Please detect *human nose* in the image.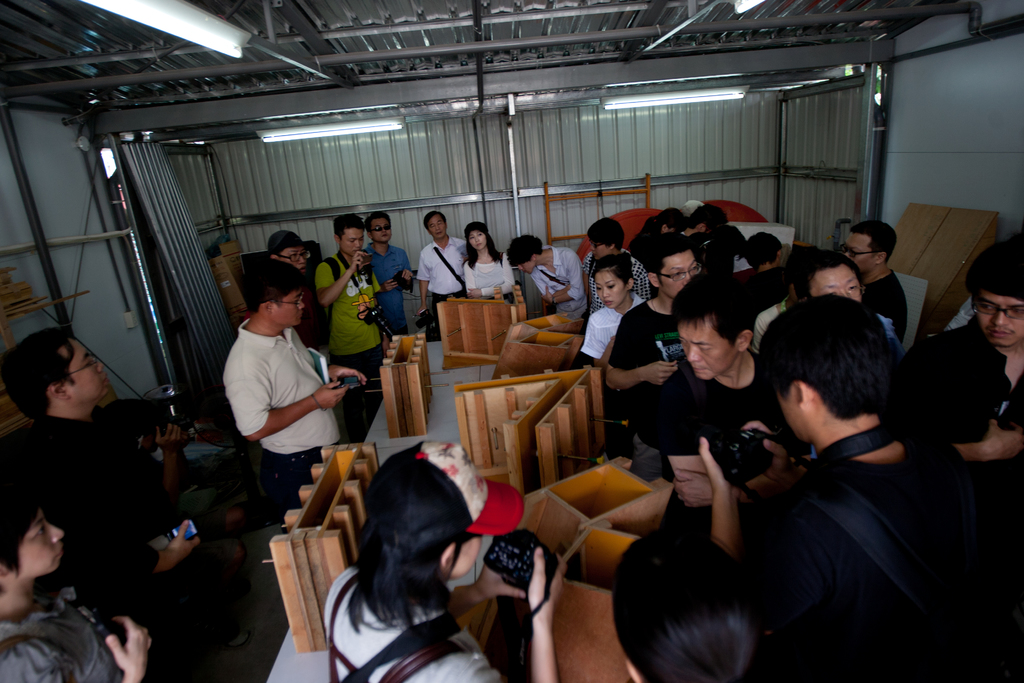
<box>842,249,849,259</box>.
